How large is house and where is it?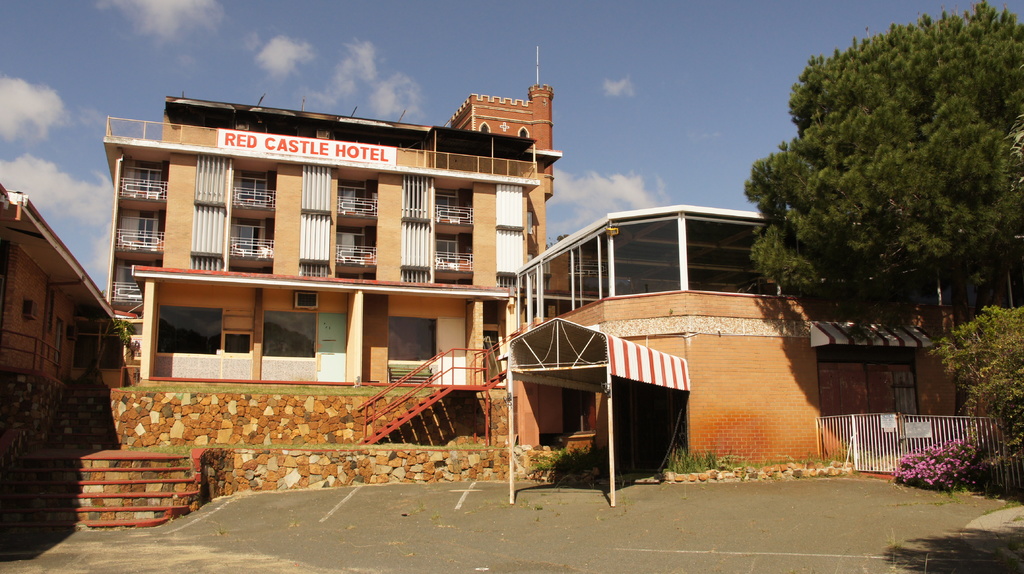
Bounding box: x1=513 y1=194 x2=981 y2=484.
